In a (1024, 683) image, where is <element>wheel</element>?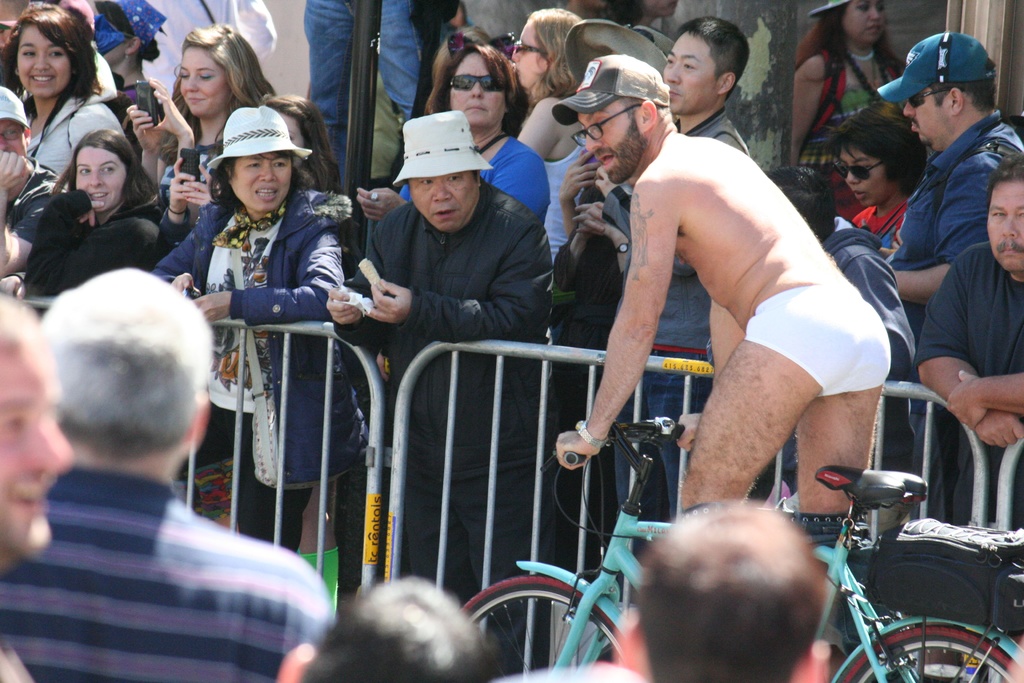
locate(470, 570, 629, 670).
